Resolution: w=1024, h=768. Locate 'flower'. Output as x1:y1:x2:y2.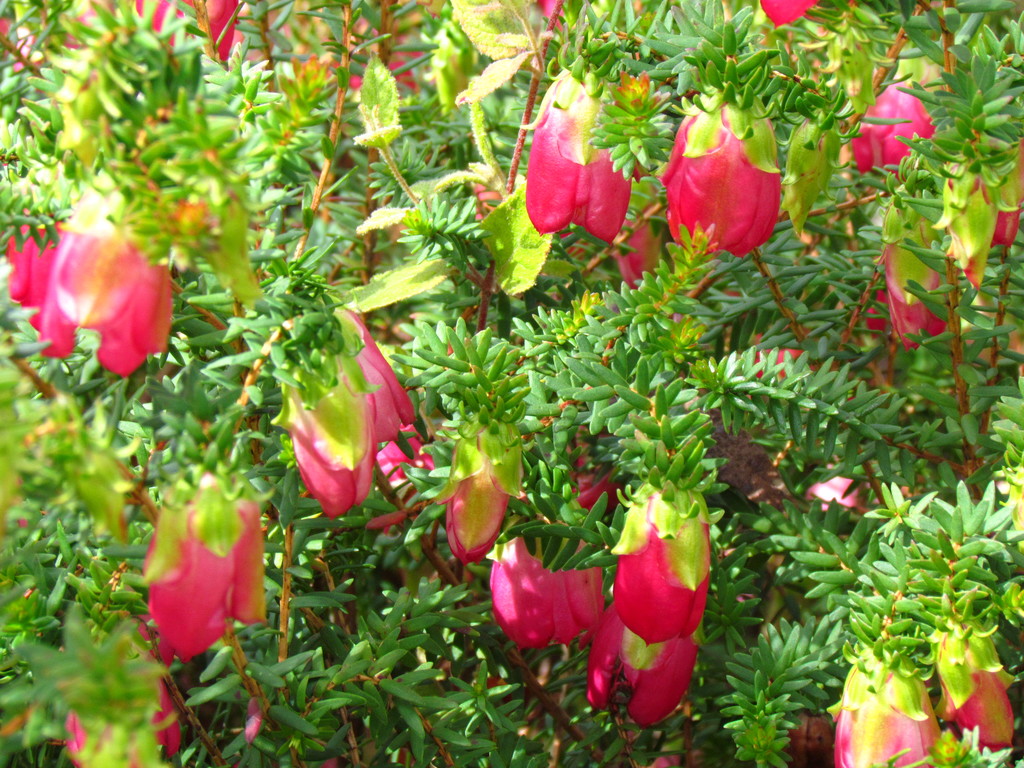
488:531:601:657.
